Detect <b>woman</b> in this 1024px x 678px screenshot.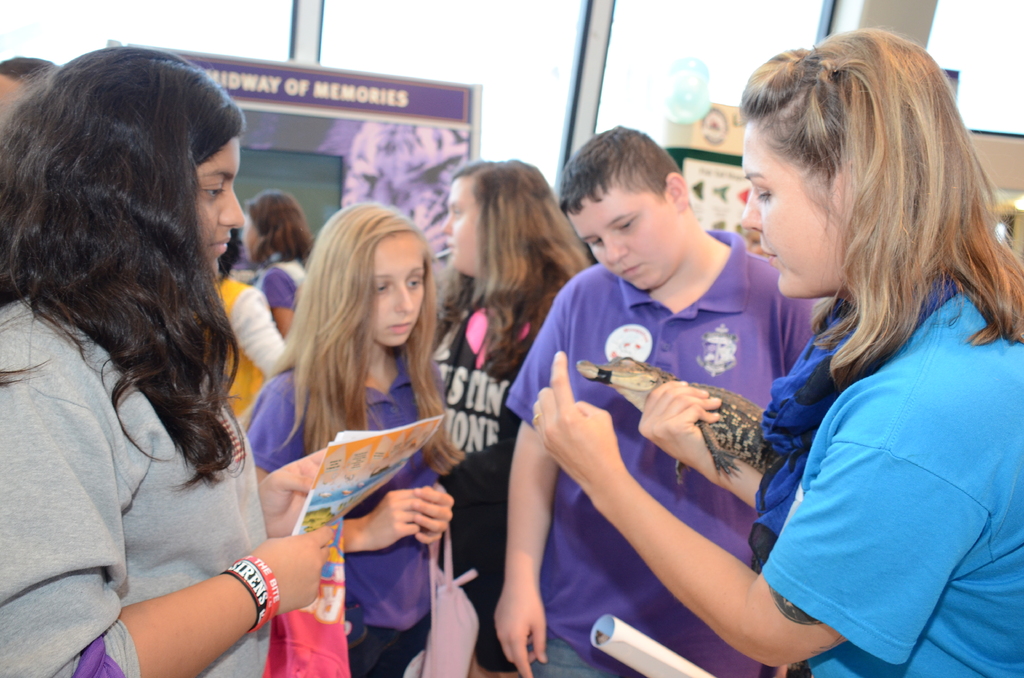
Detection: <region>424, 161, 602, 677</region>.
